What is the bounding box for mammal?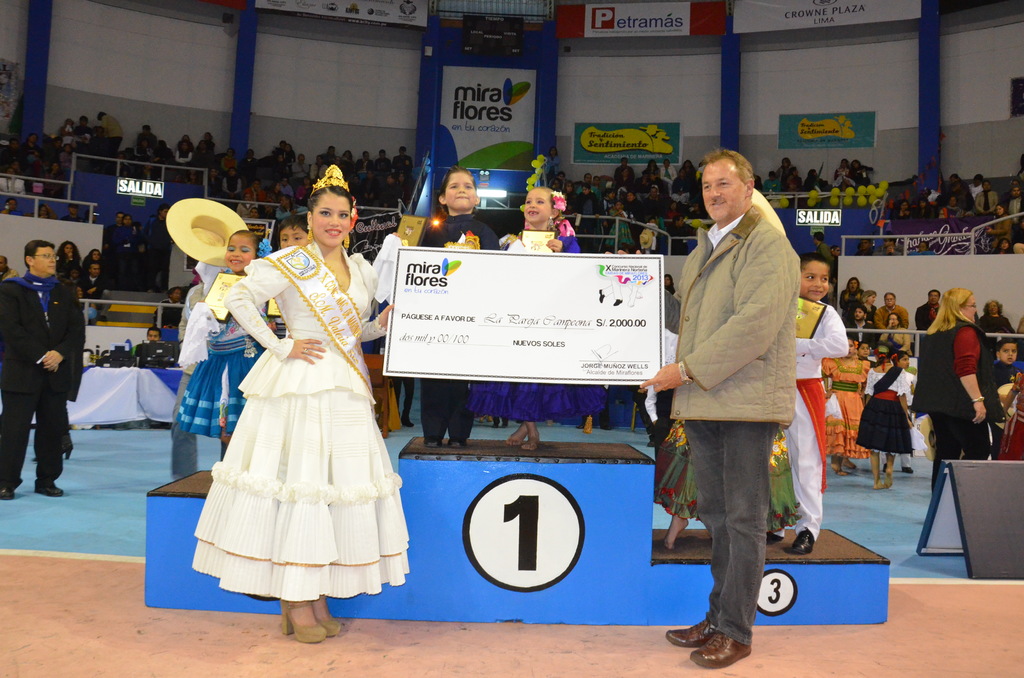
(0,245,90,499).
